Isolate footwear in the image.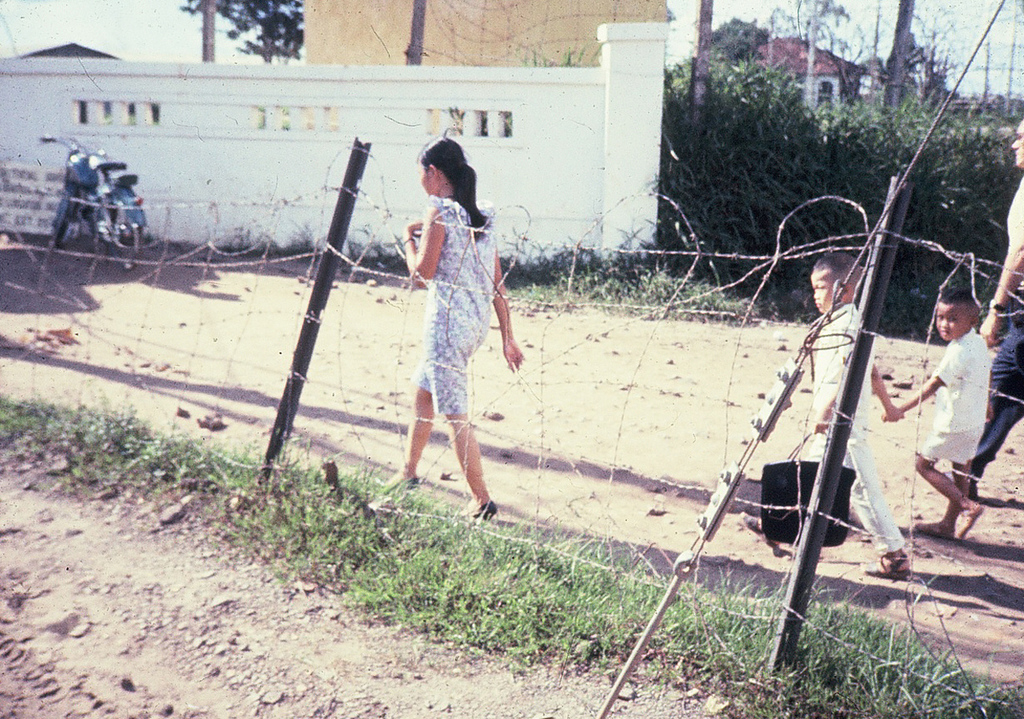
Isolated region: left=386, top=479, right=425, bottom=501.
